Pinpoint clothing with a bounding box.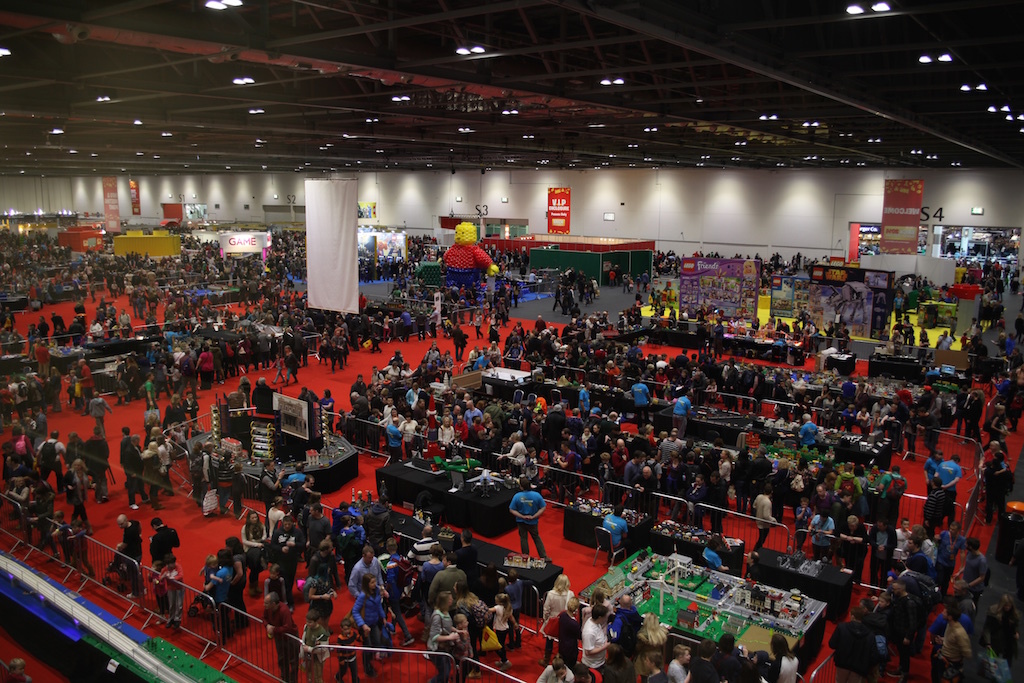
<bbox>668, 659, 686, 682</bbox>.
